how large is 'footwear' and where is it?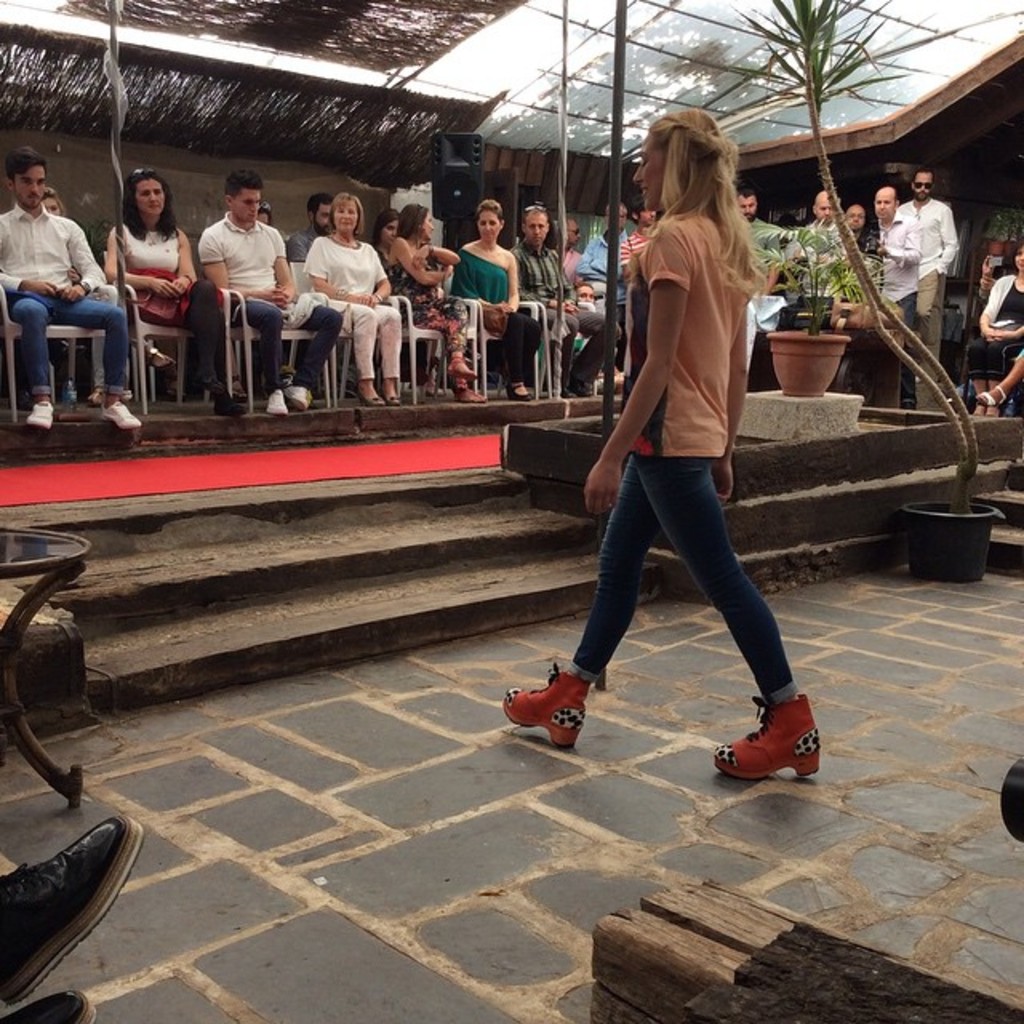
Bounding box: [445,381,483,405].
